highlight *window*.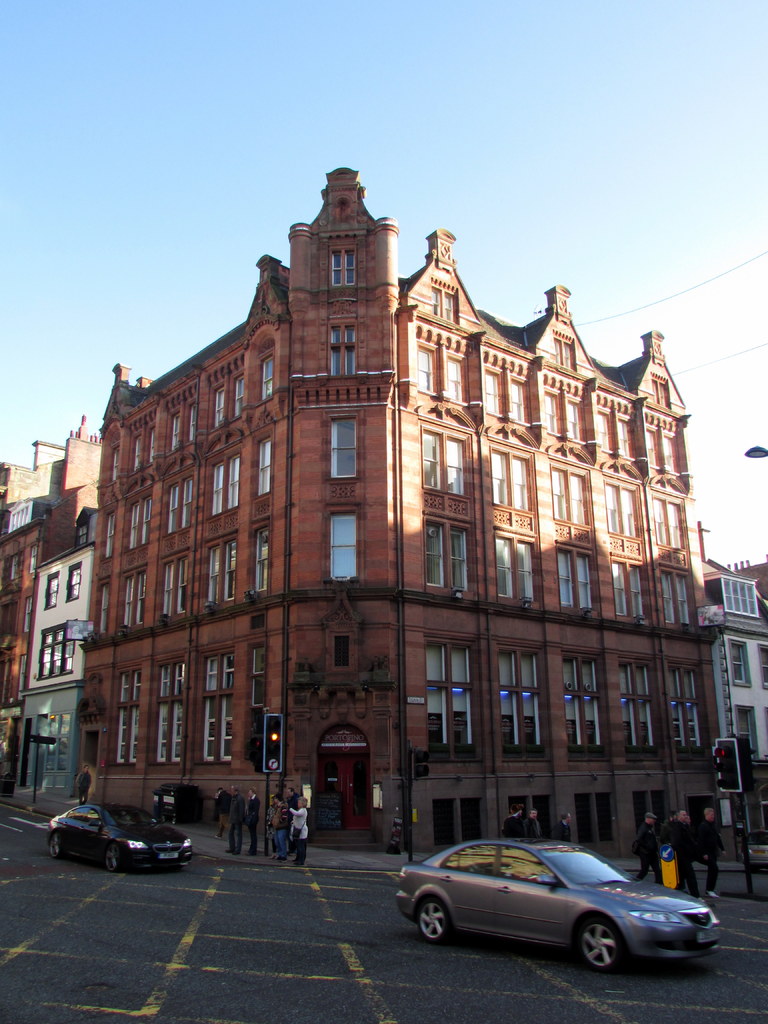
Highlighted region: (left=540, top=386, right=580, bottom=440).
